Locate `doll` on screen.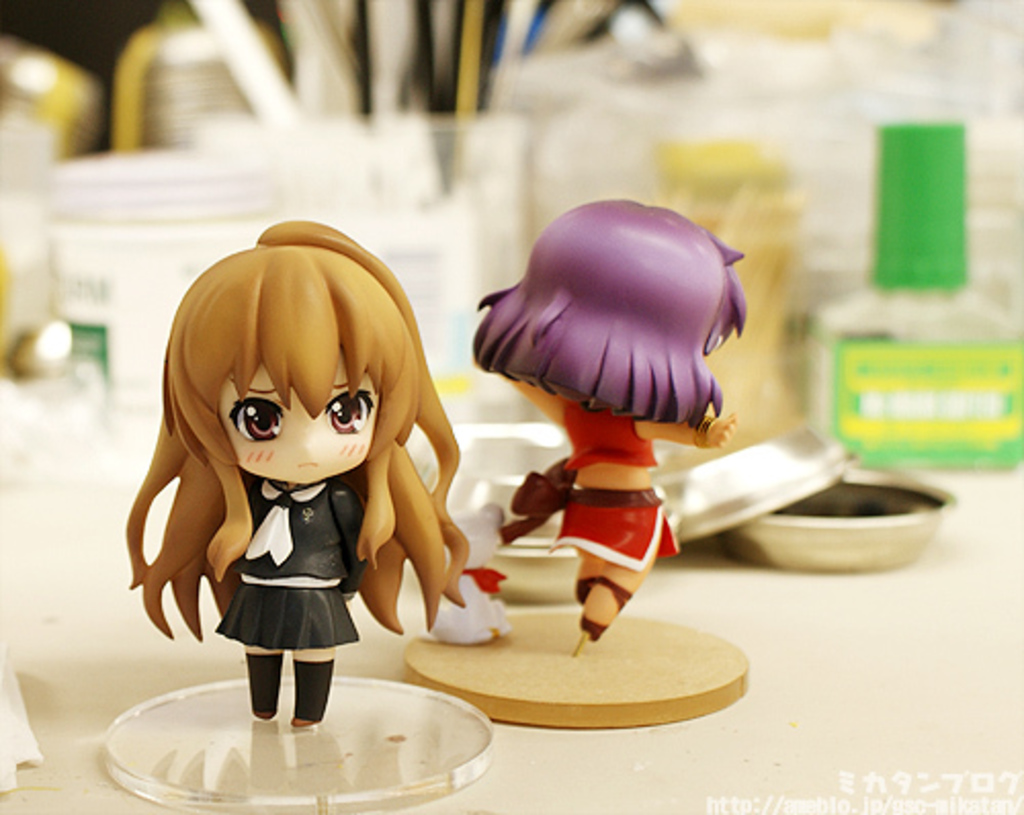
On screen at box(127, 217, 465, 772).
